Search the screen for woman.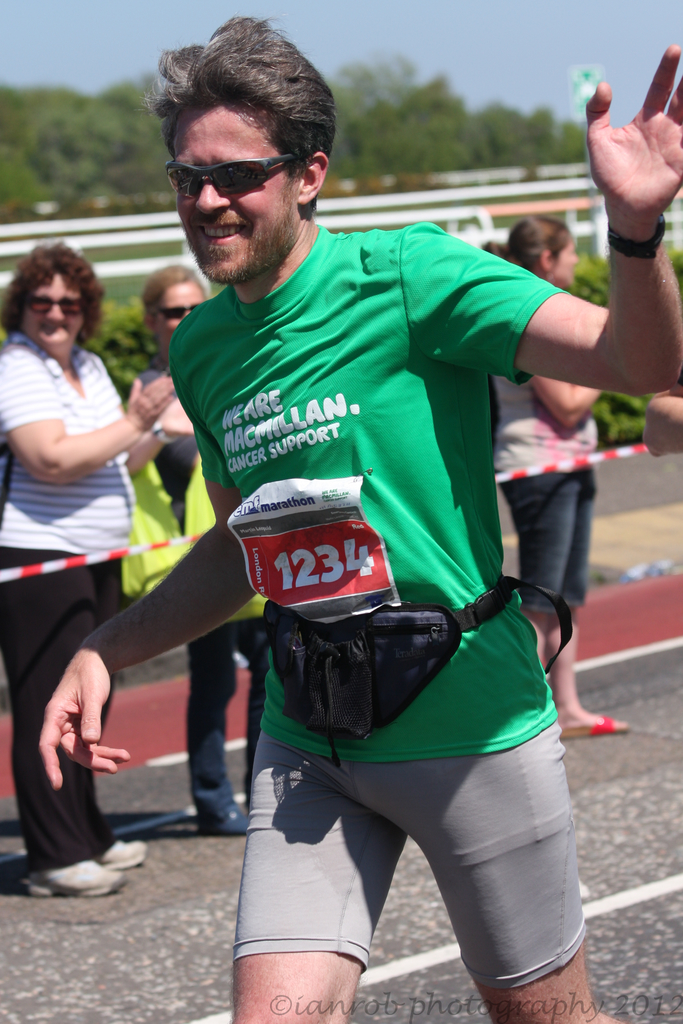
Found at locate(131, 263, 258, 840).
